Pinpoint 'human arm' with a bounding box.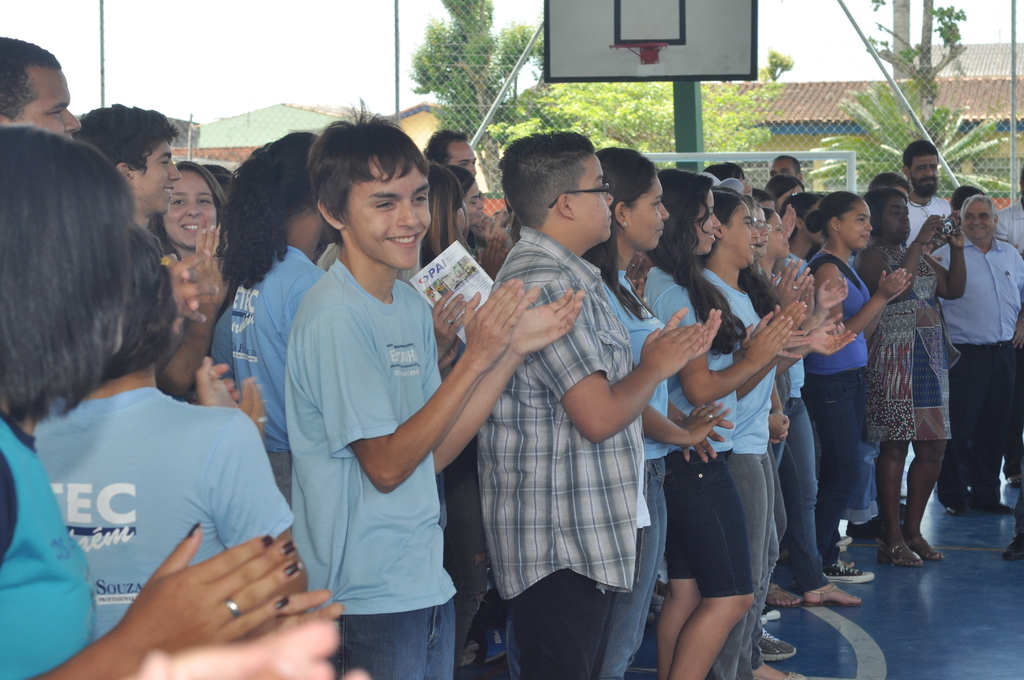
(814, 281, 849, 309).
